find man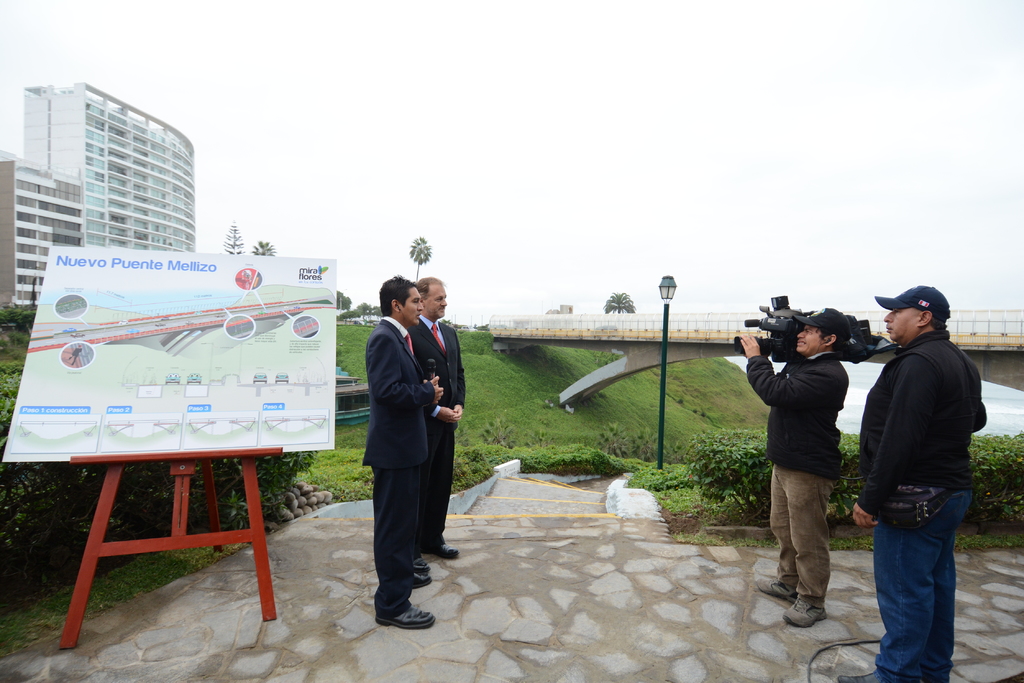
region(418, 271, 469, 561)
